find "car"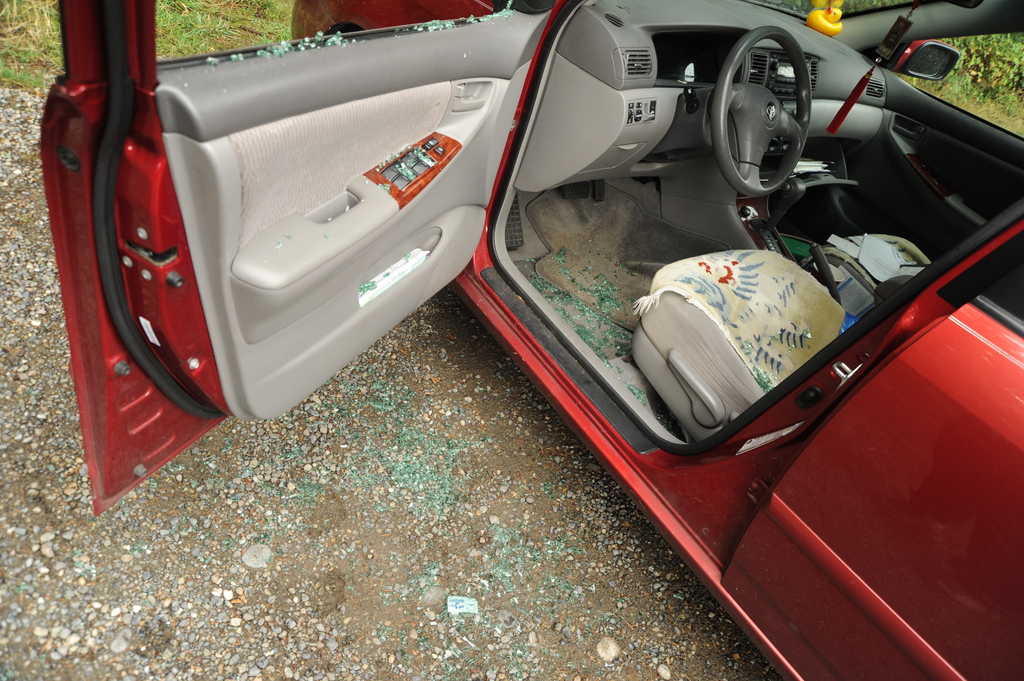
left=38, top=0, right=1023, bottom=680
